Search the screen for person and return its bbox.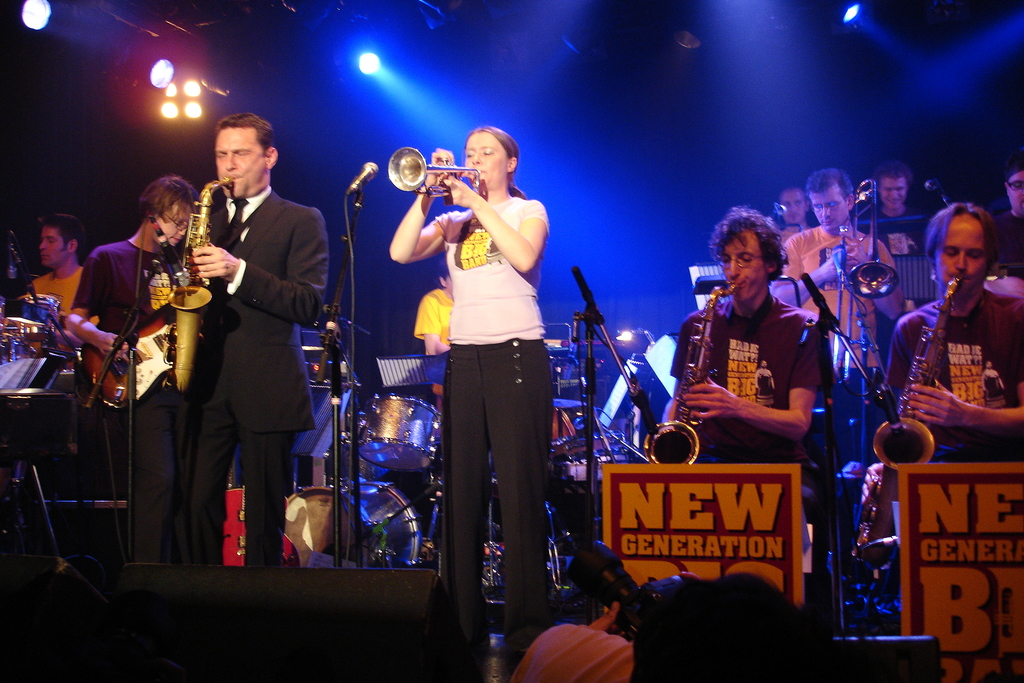
Found: (170, 110, 333, 586).
